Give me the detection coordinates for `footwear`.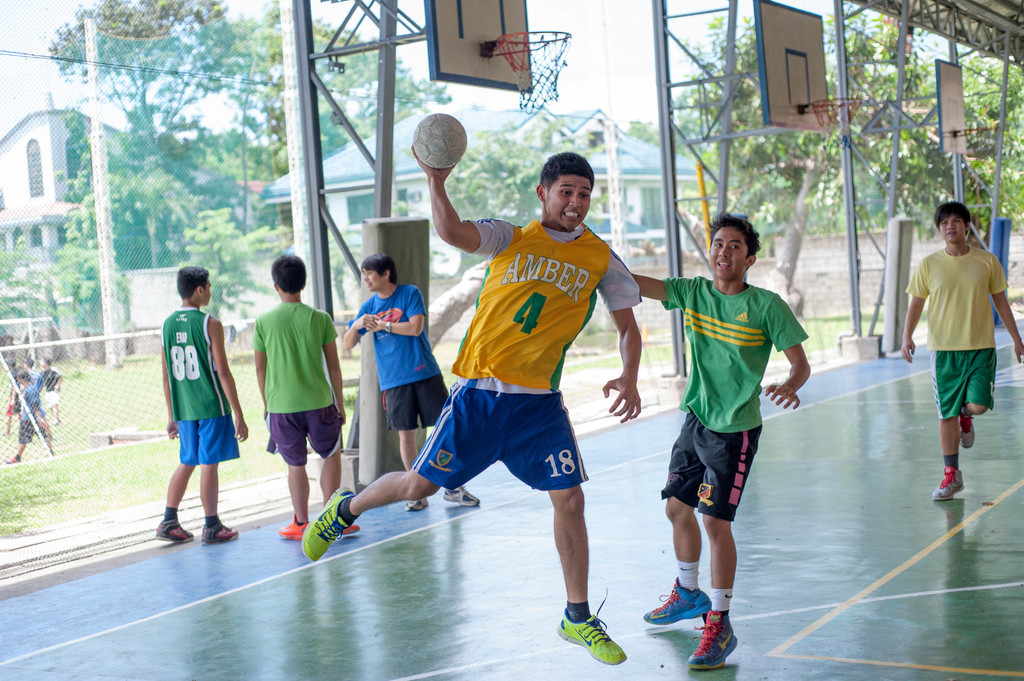
[684, 605, 734, 670].
